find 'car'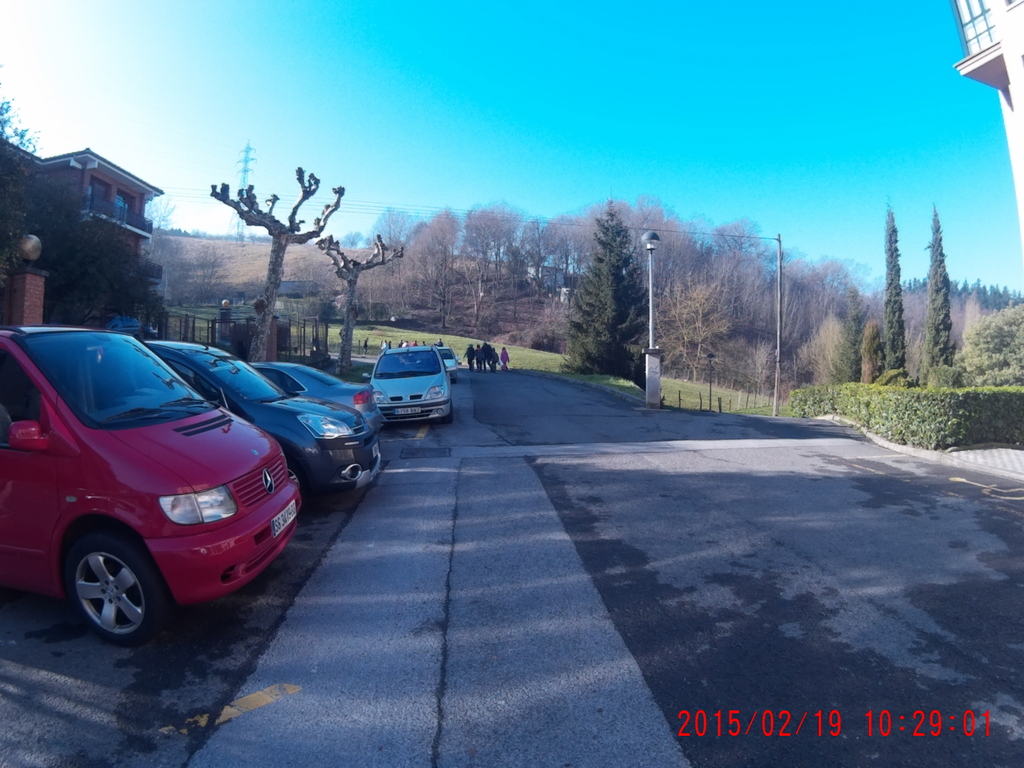
145:338:387:504
